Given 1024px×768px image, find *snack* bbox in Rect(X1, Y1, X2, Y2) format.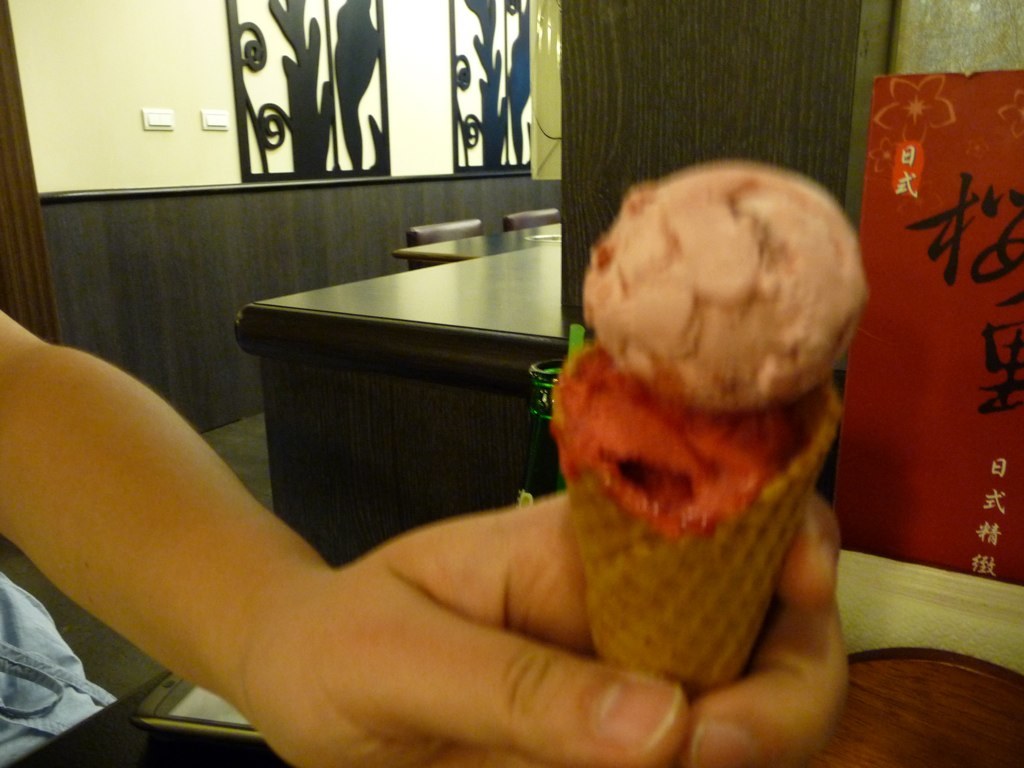
Rect(526, 163, 865, 621).
